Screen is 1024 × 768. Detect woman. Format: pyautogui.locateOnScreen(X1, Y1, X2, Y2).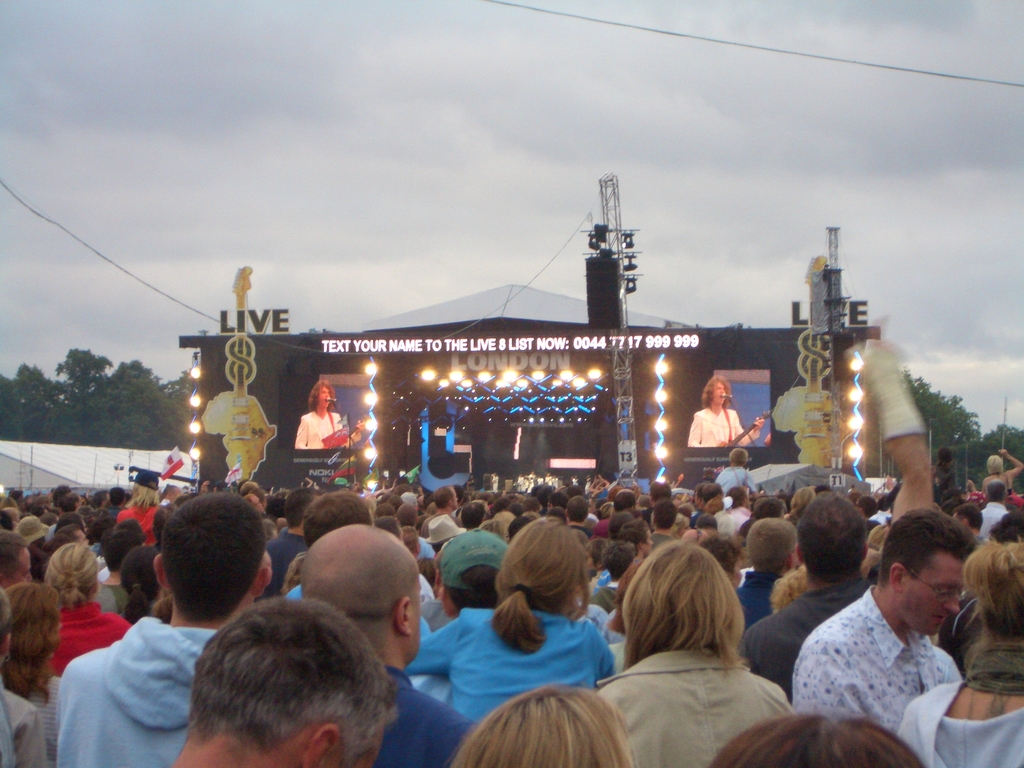
pyautogui.locateOnScreen(294, 378, 365, 452).
